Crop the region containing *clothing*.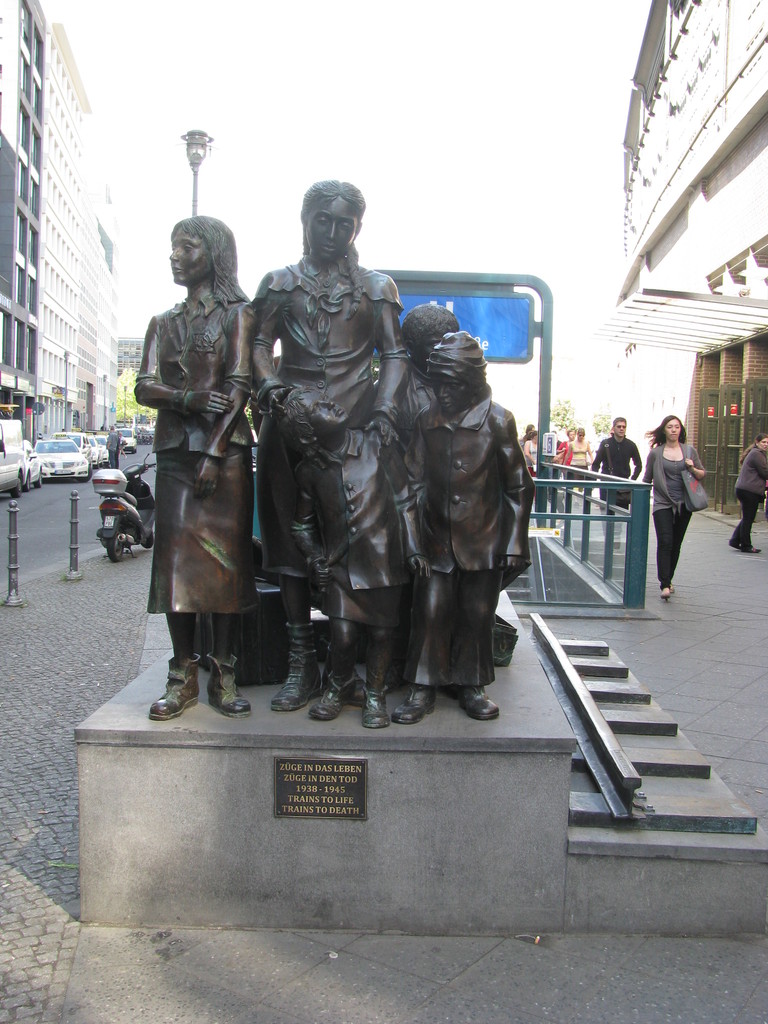
Crop region: box(558, 440, 567, 461).
